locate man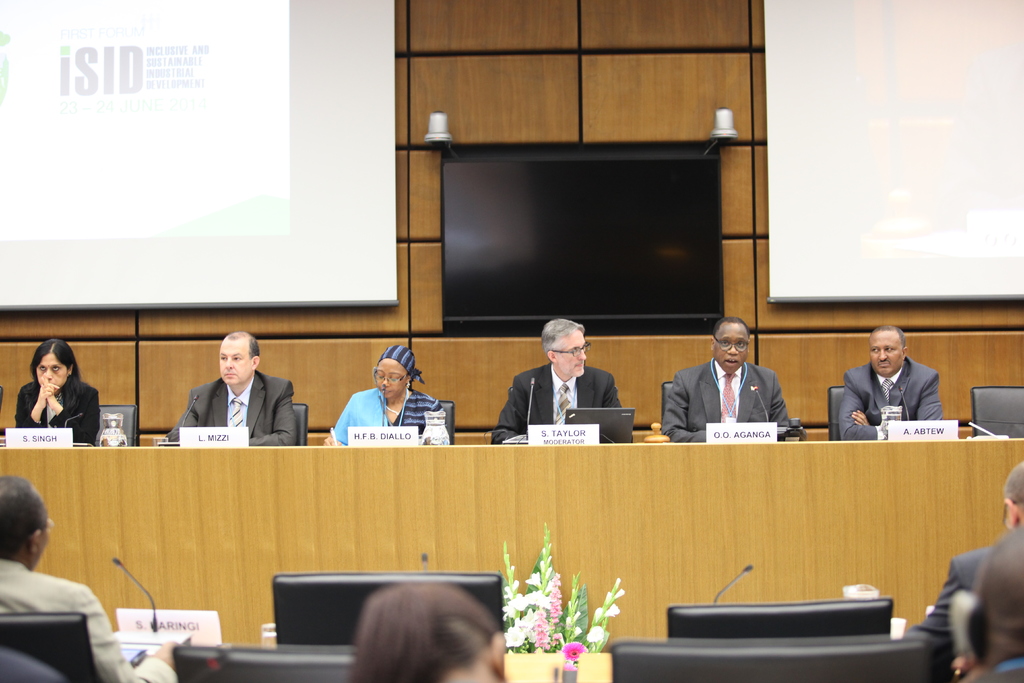
Rect(0, 473, 183, 682)
